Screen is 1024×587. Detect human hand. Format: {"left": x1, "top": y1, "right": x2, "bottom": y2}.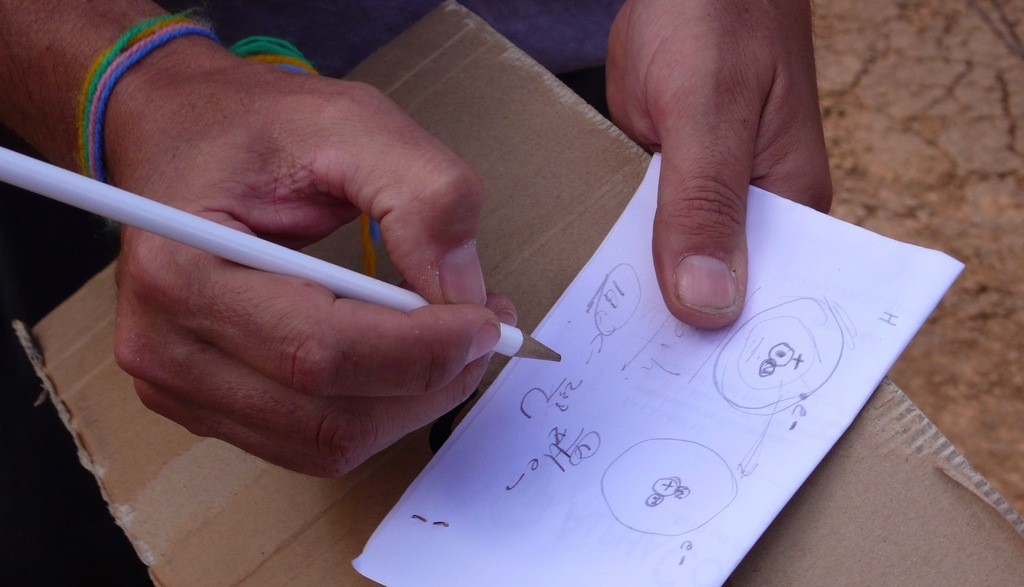
{"left": 114, "top": 53, "right": 523, "bottom": 483}.
